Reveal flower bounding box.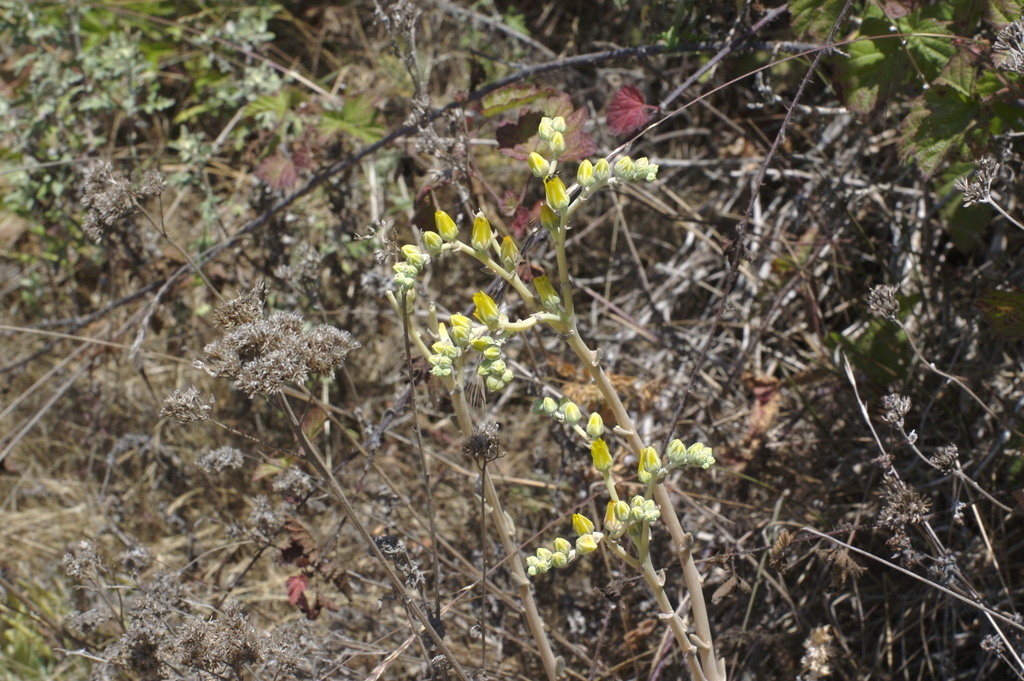
Revealed: [left=585, top=408, right=605, bottom=438].
